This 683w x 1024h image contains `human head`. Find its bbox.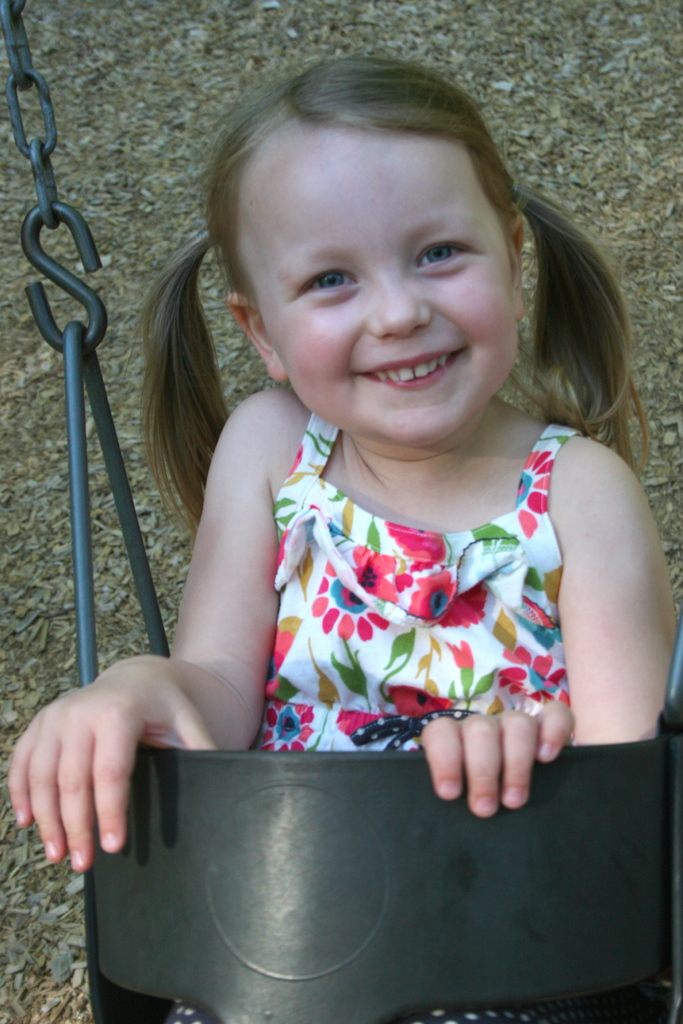
[197,55,566,432].
